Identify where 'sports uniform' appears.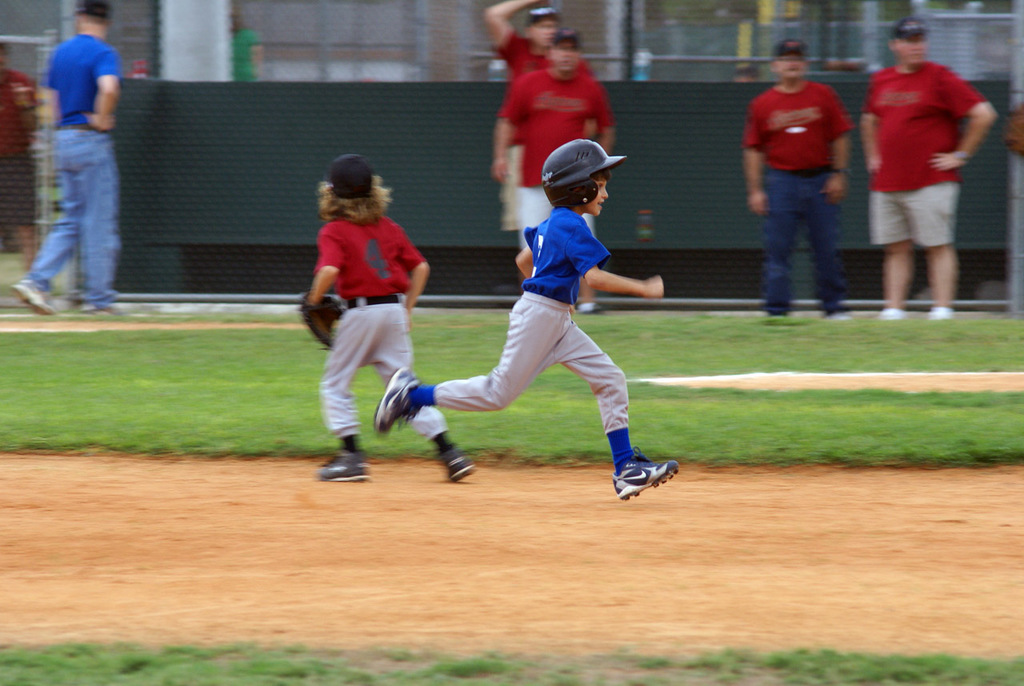
Appears at {"left": 381, "top": 152, "right": 686, "bottom": 488}.
